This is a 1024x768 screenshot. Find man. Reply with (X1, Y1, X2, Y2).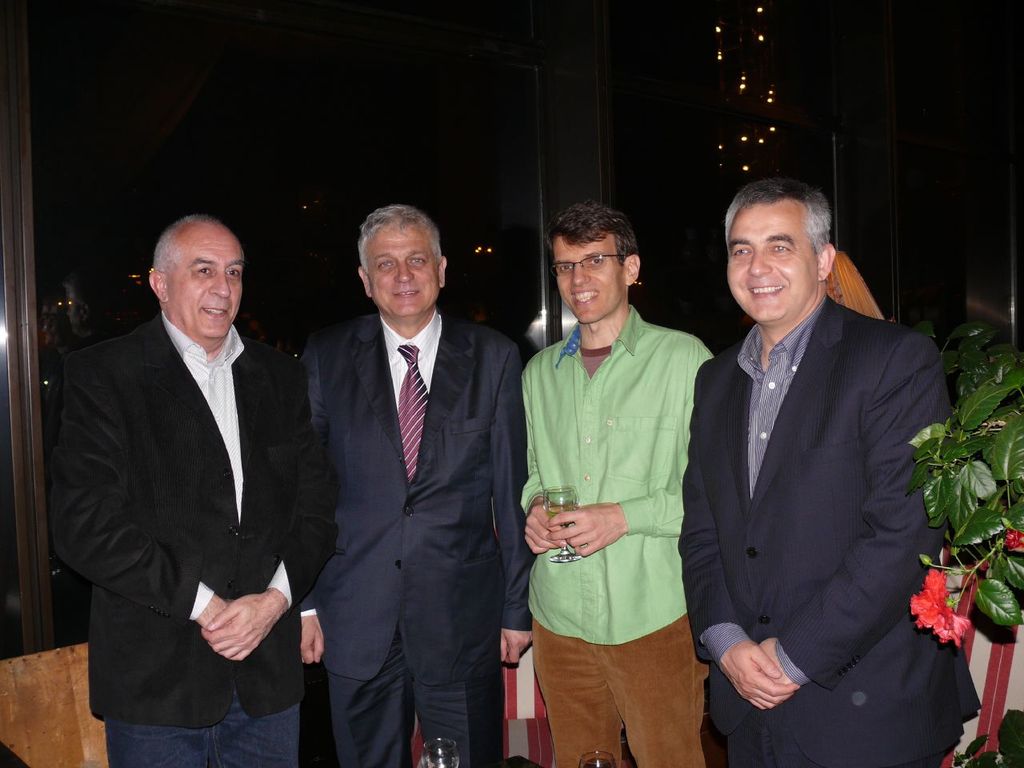
(674, 179, 985, 767).
